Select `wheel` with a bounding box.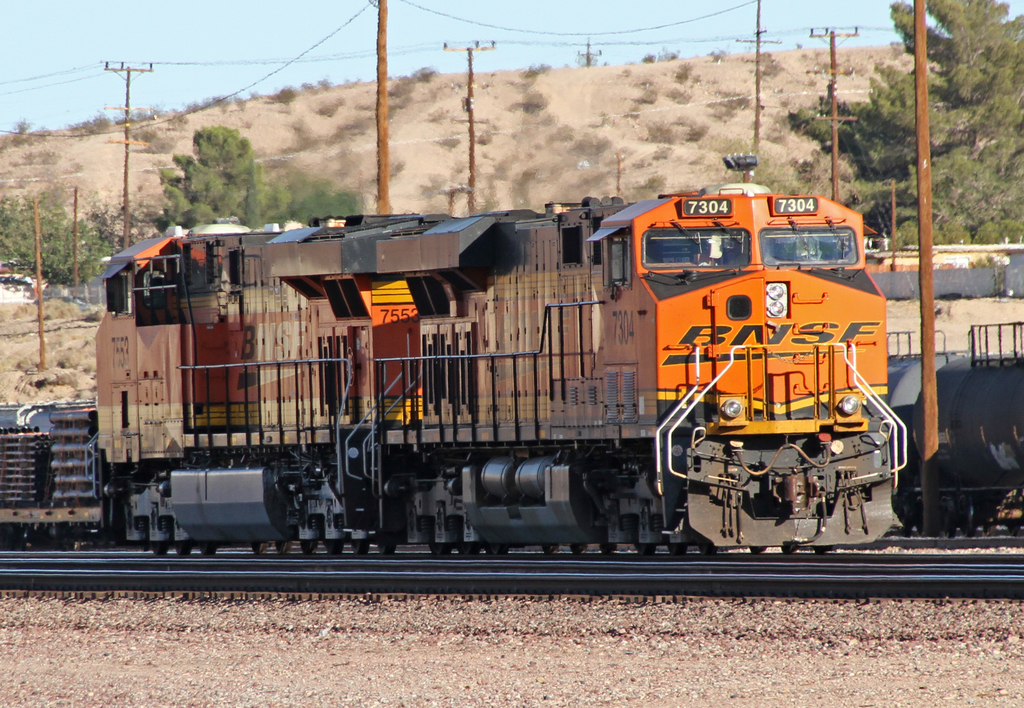
l=198, t=544, r=218, b=558.
